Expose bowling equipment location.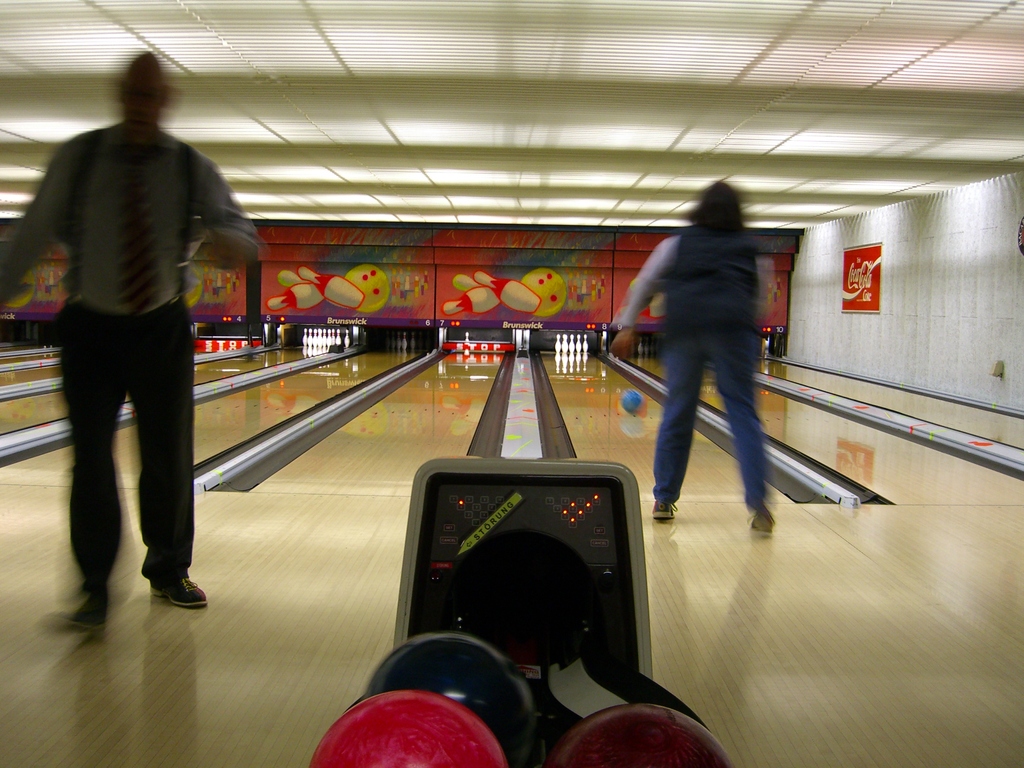
Exposed at 301, 454, 732, 767.
